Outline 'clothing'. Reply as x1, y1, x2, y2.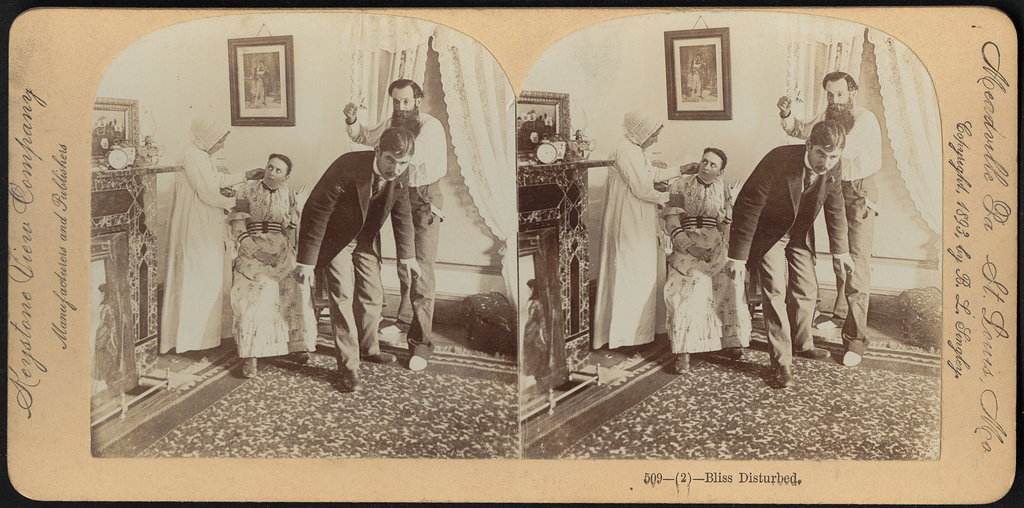
659, 175, 753, 352.
